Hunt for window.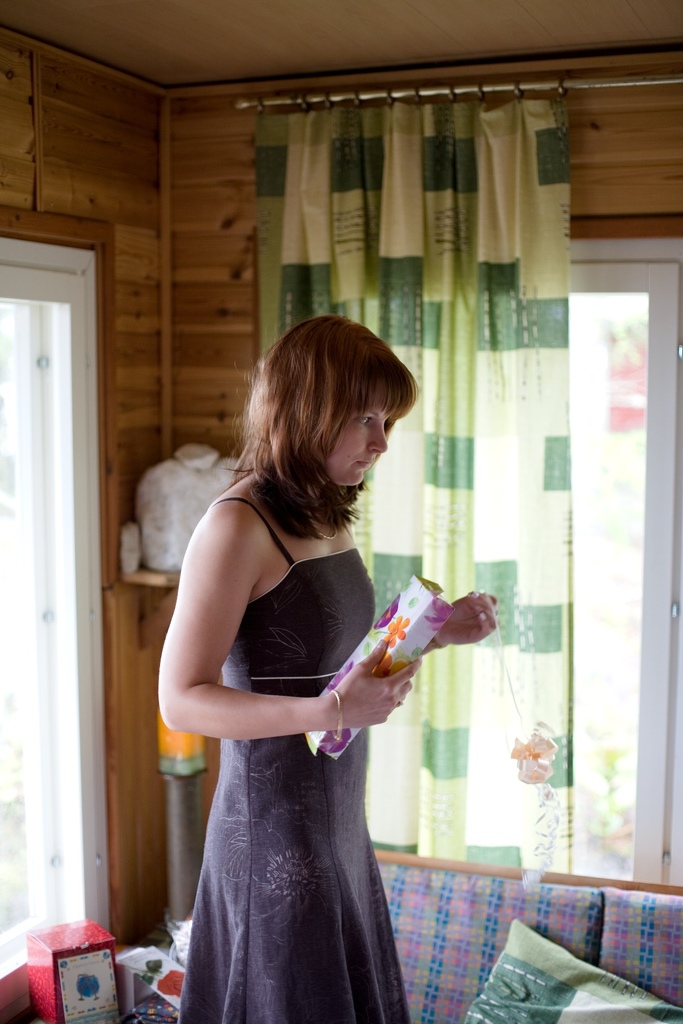
Hunted down at <box>367,229,682,906</box>.
